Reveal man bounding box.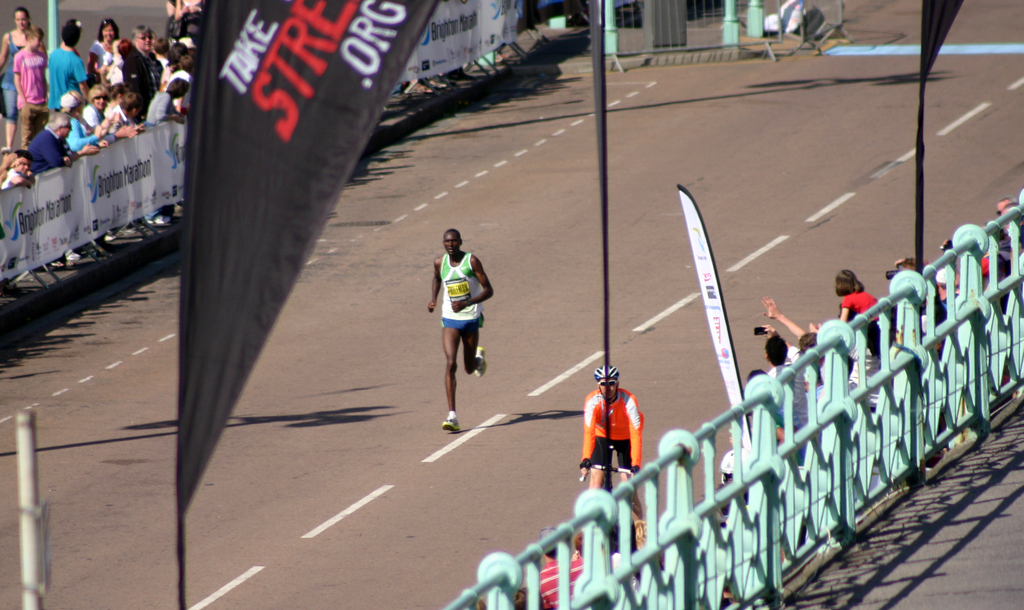
Revealed: detection(542, 529, 589, 609).
